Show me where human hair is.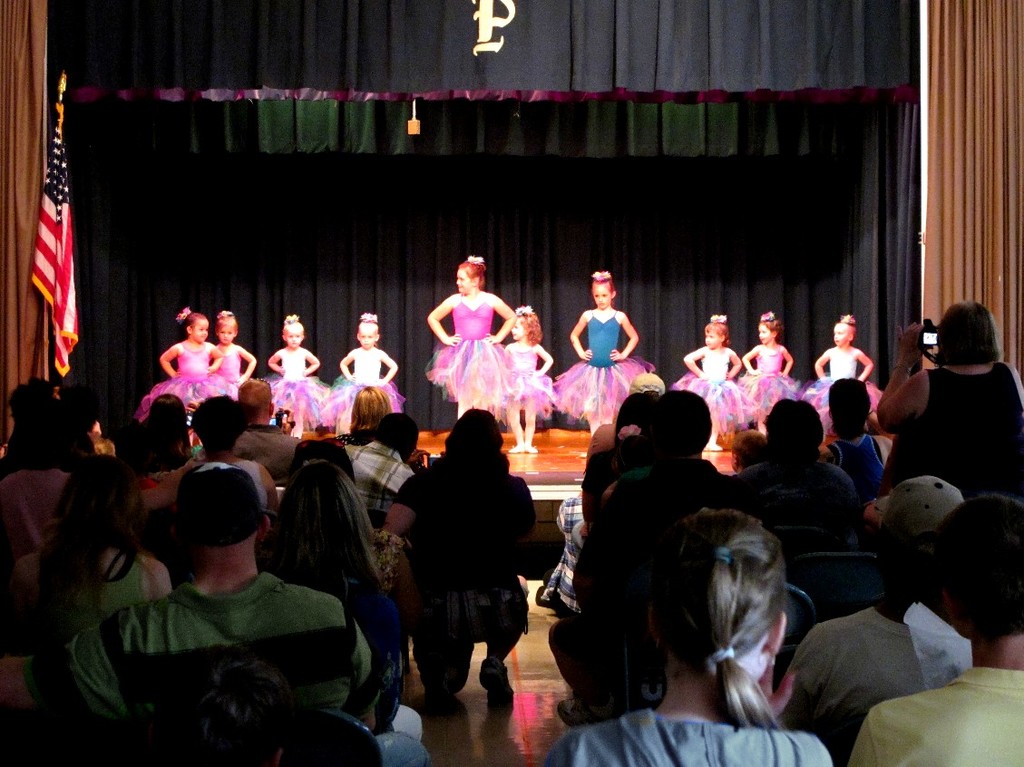
human hair is at detection(764, 403, 820, 457).
